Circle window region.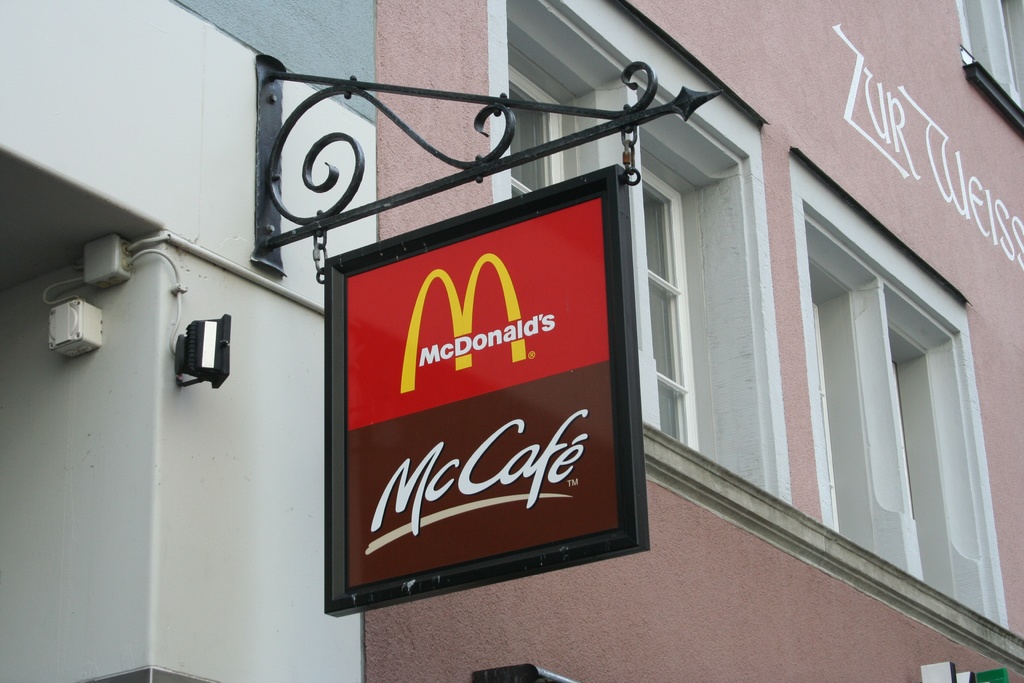
Region: <box>956,1,1023,145</box>.
